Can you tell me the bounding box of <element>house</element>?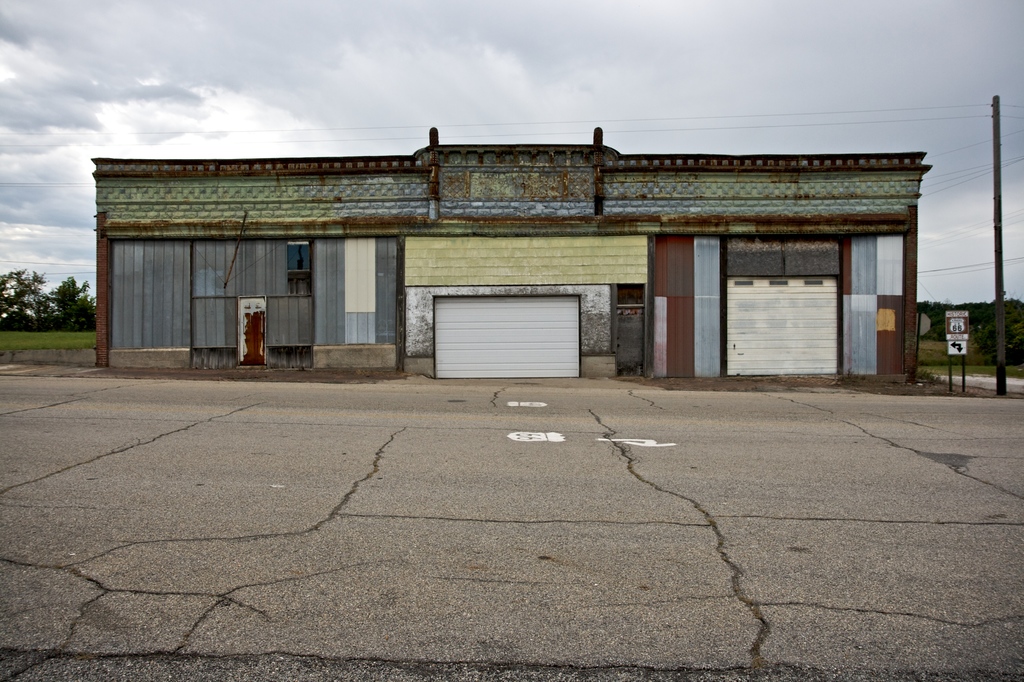
94:124:934:385.
